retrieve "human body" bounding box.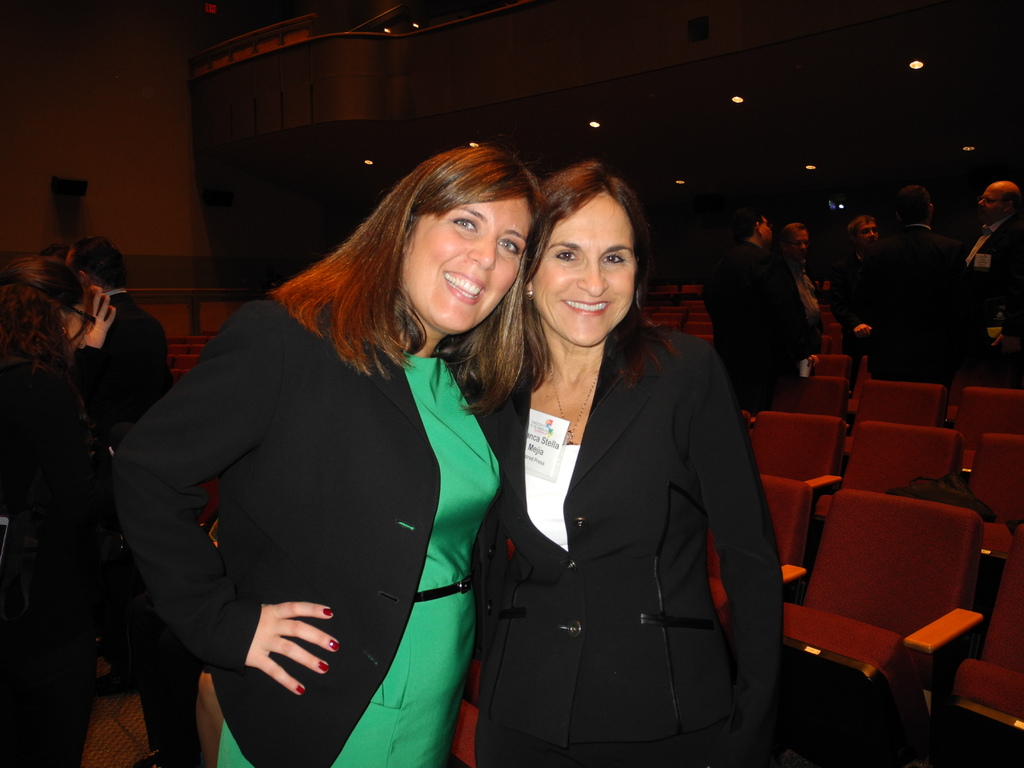
Bounding box: crop(832, 188, 999, 378).
